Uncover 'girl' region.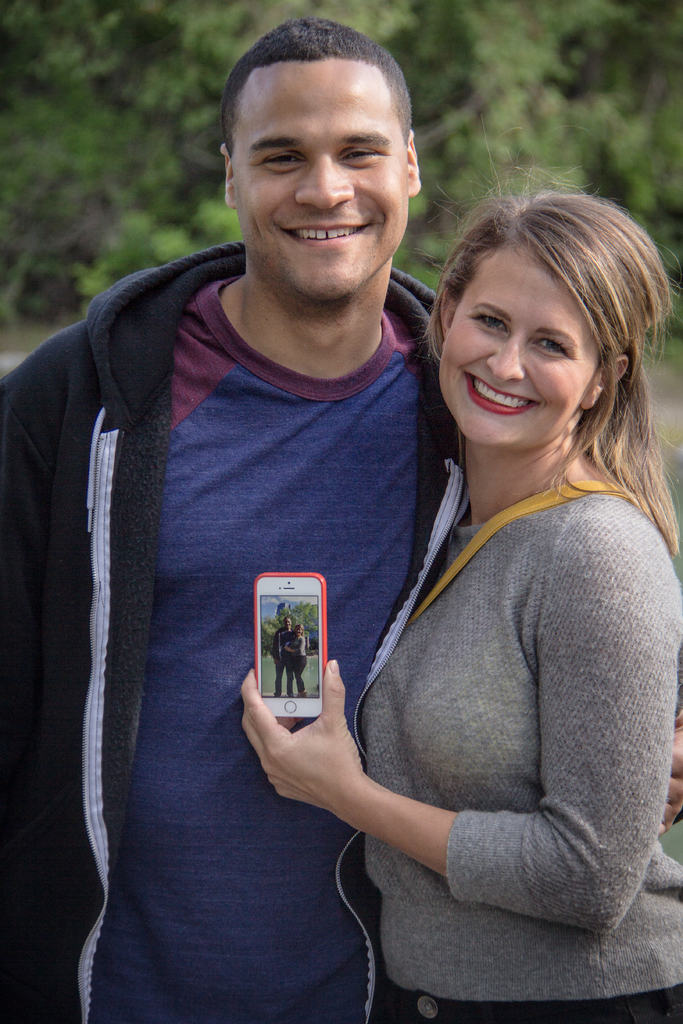
Uncovered: box=[239, 194, 682, 1023].
